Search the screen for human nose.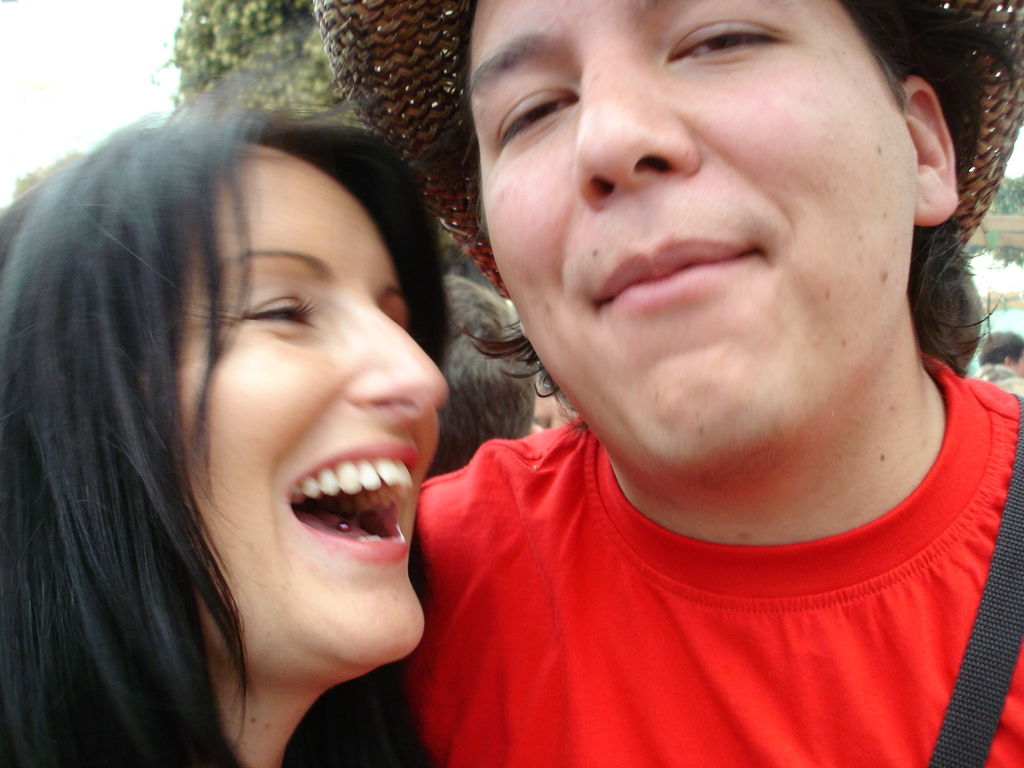
Found at (342, 305, 457, 422).
